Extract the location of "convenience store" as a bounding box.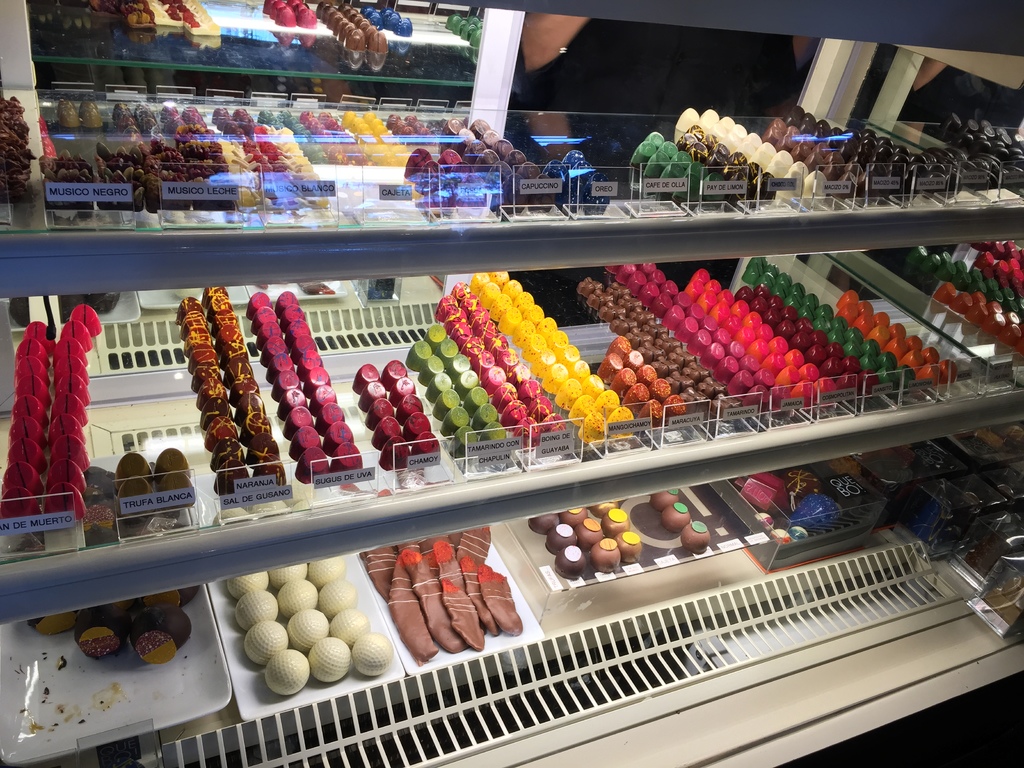
detection(0, 0, 1023, 767).
